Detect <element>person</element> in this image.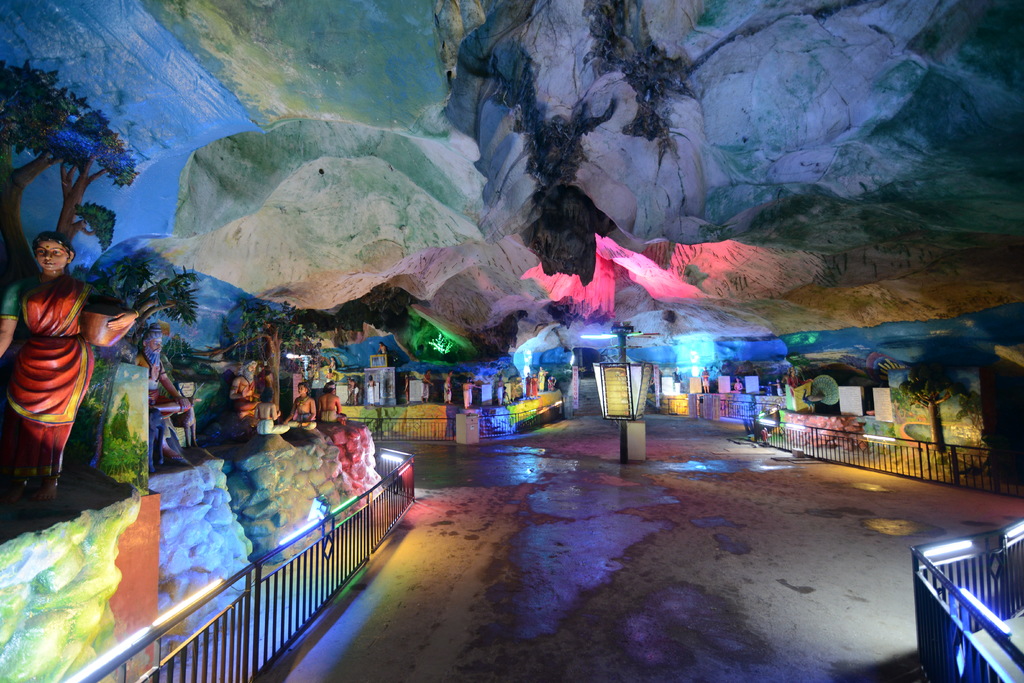
Detection: l=230, t=358, r=262, b=418.
